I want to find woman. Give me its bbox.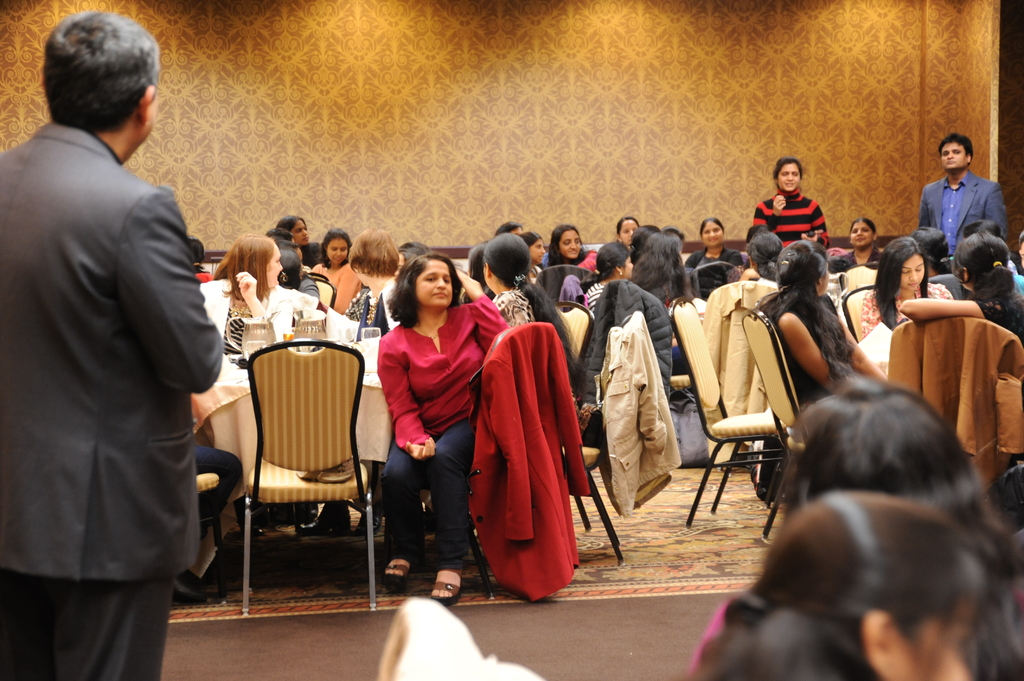
left=372, top=237, right=525, bottom=618.
